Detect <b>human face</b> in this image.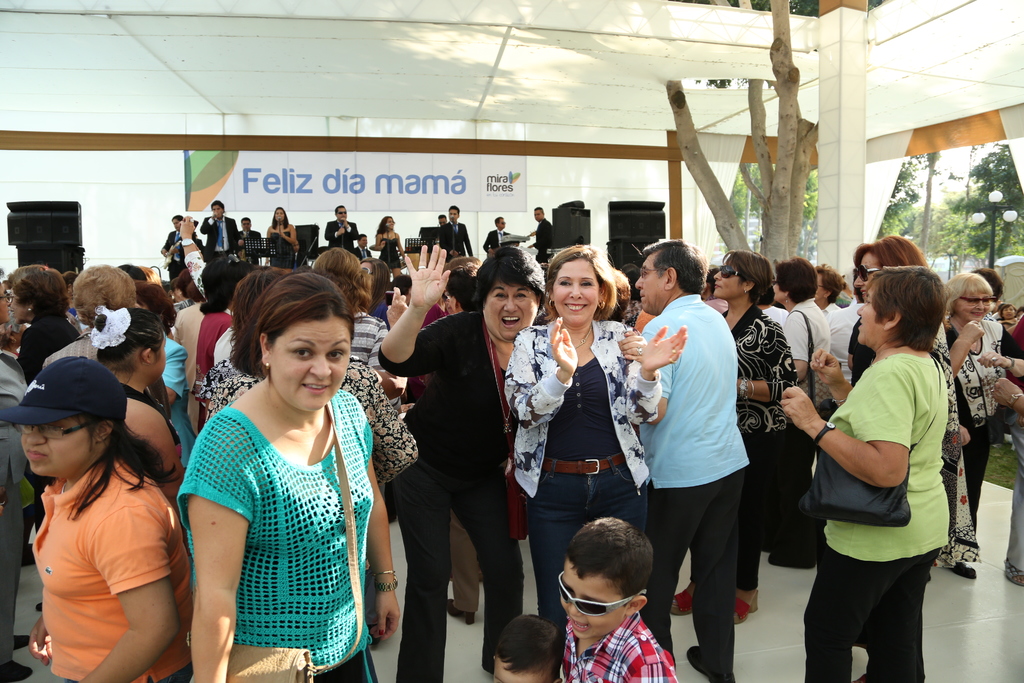
Detection: crop(497, 219, 505, 227).
